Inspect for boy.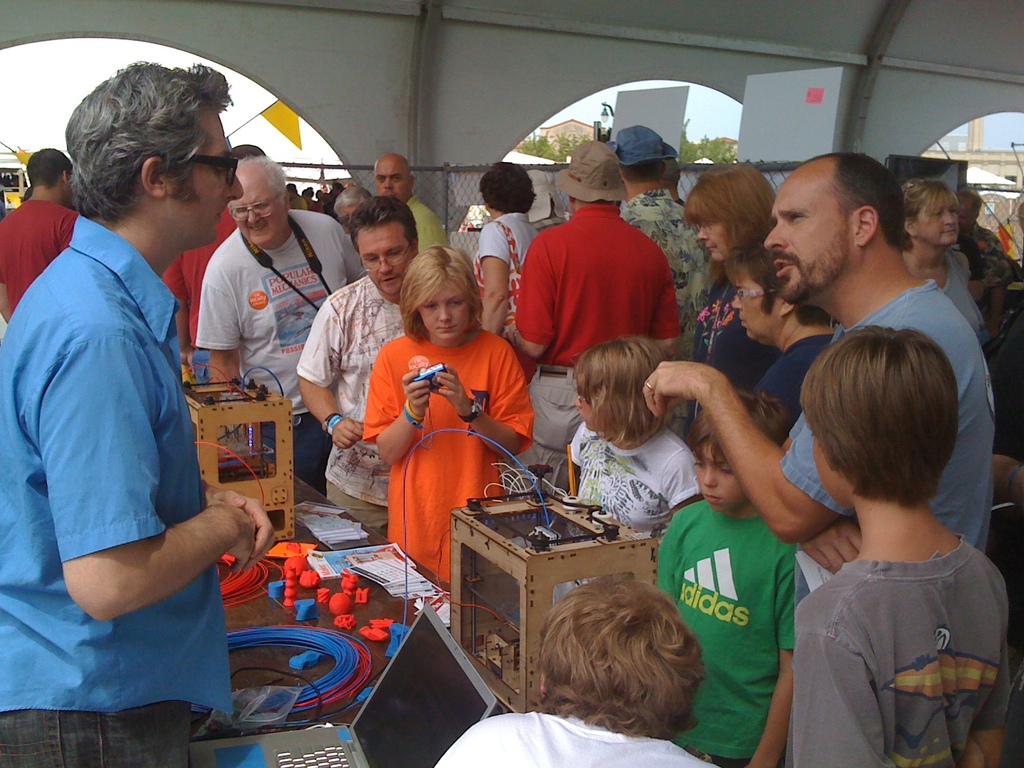
Inspection: [left=0, top=148, right=83, bottom=321].
